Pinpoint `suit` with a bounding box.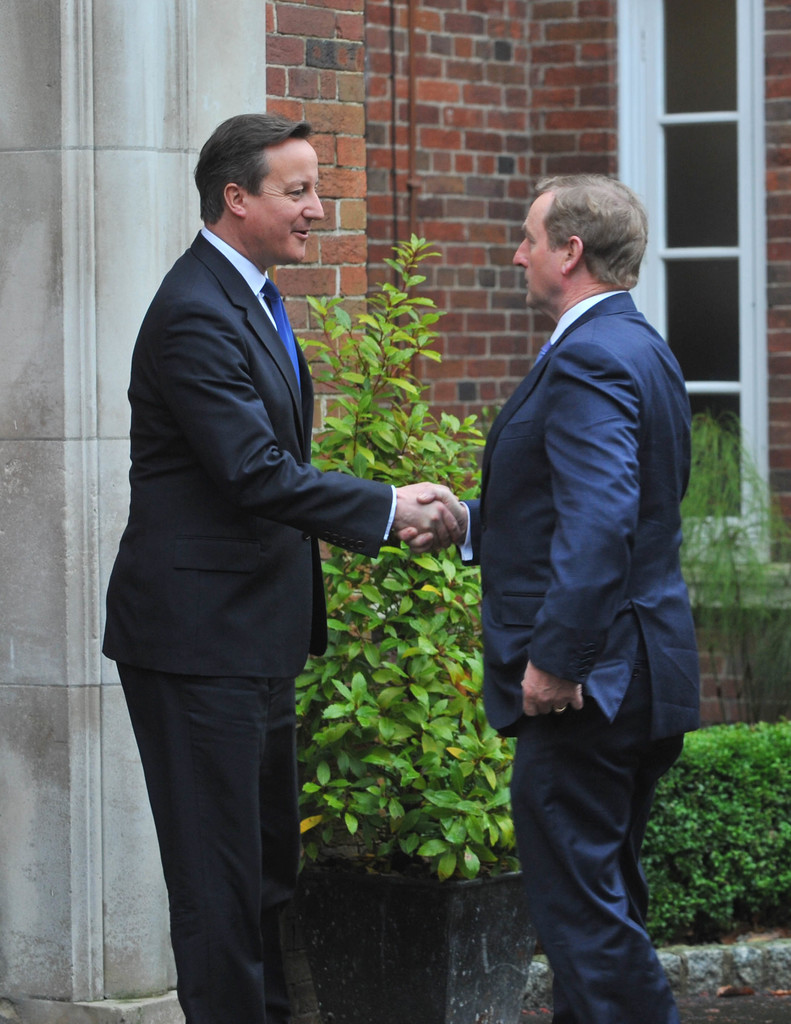
{"x1": 456, "y1": 286, "x2": 704, "y2": 1023}.
